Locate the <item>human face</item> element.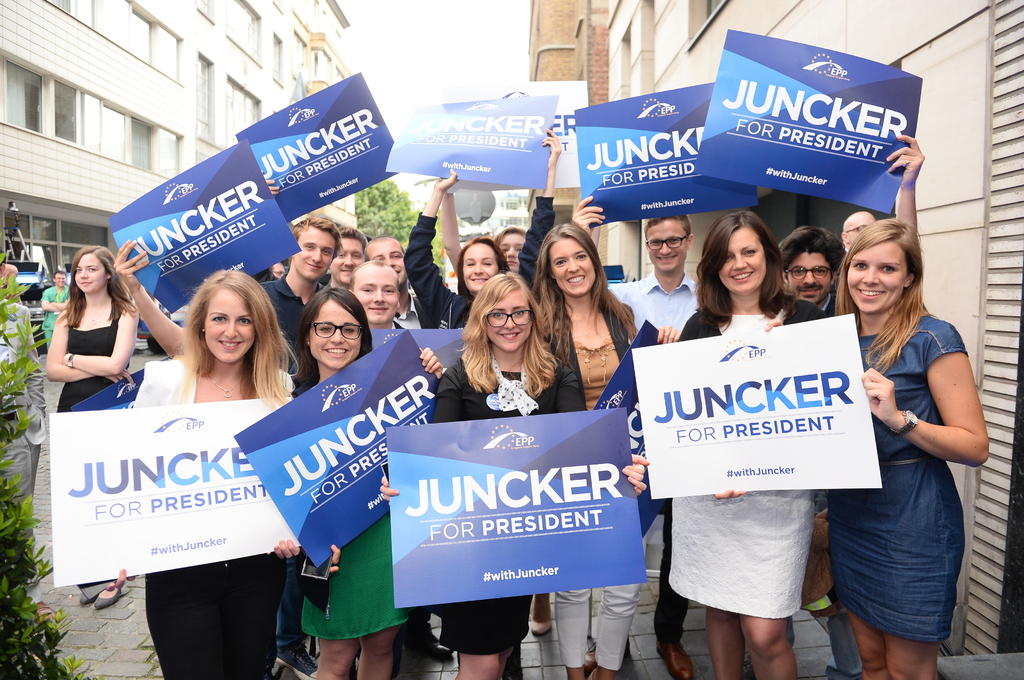
Element bbox: box(53, 273, 65, 289).
